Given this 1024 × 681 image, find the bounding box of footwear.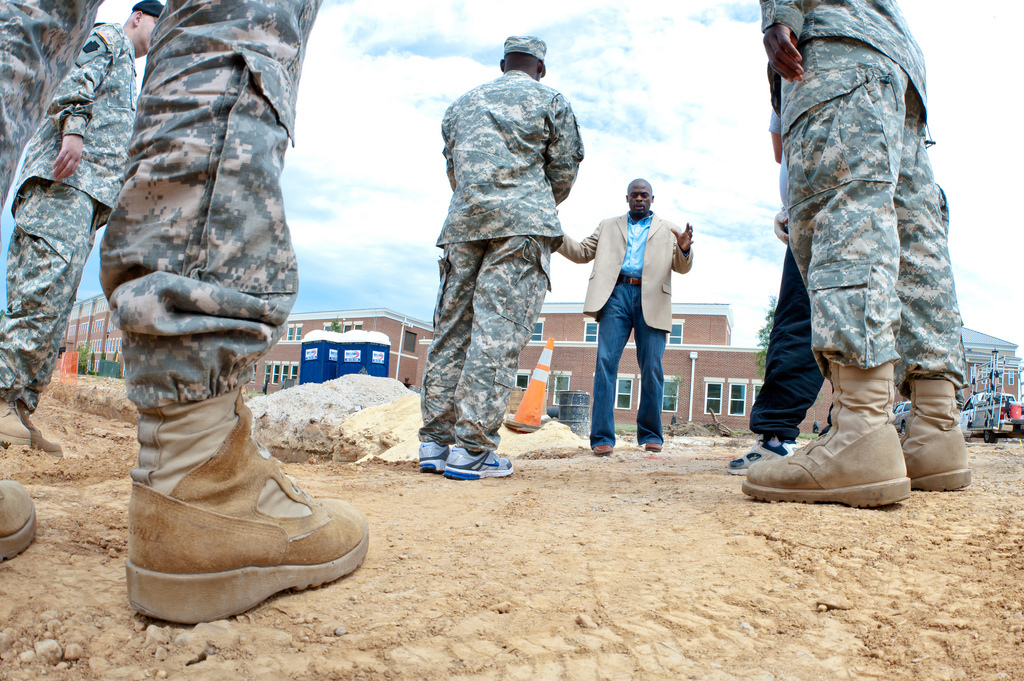
<bbox>729, 432, 795, 474</bbox>.
